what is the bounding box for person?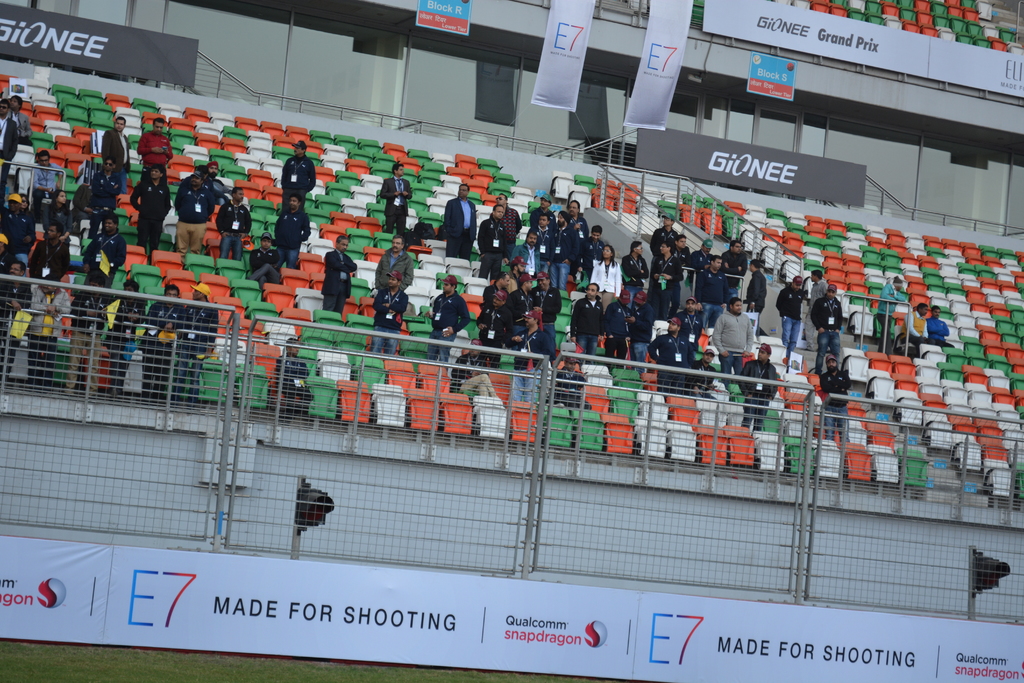
x1=902 y1=304 x2=931 y2=342.
